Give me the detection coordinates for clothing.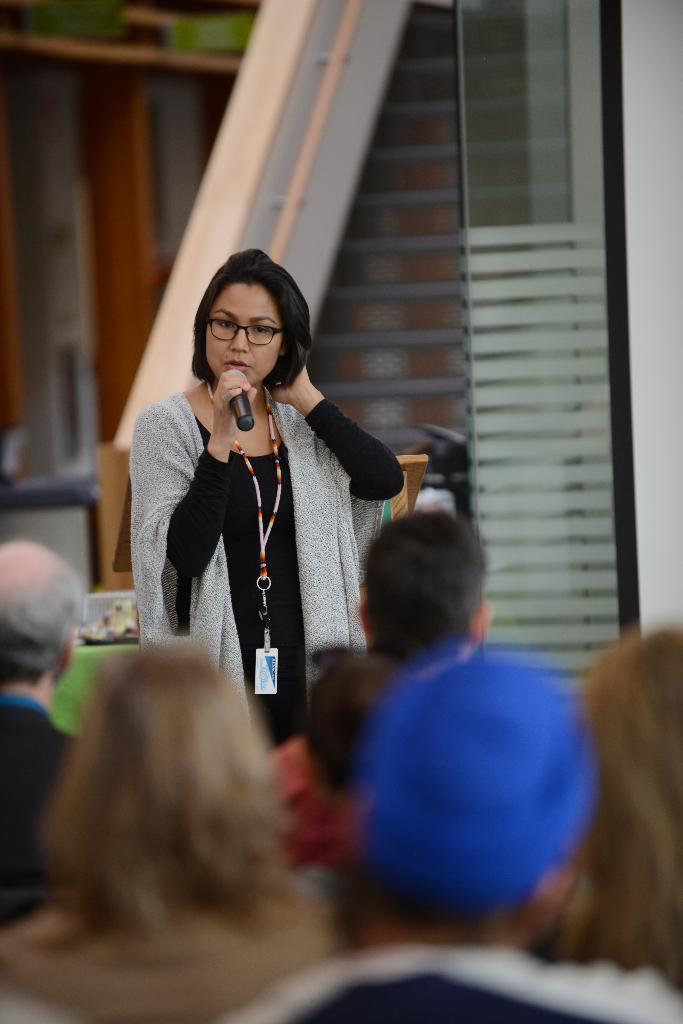
<region>0, 694, 81, 927</region>.
